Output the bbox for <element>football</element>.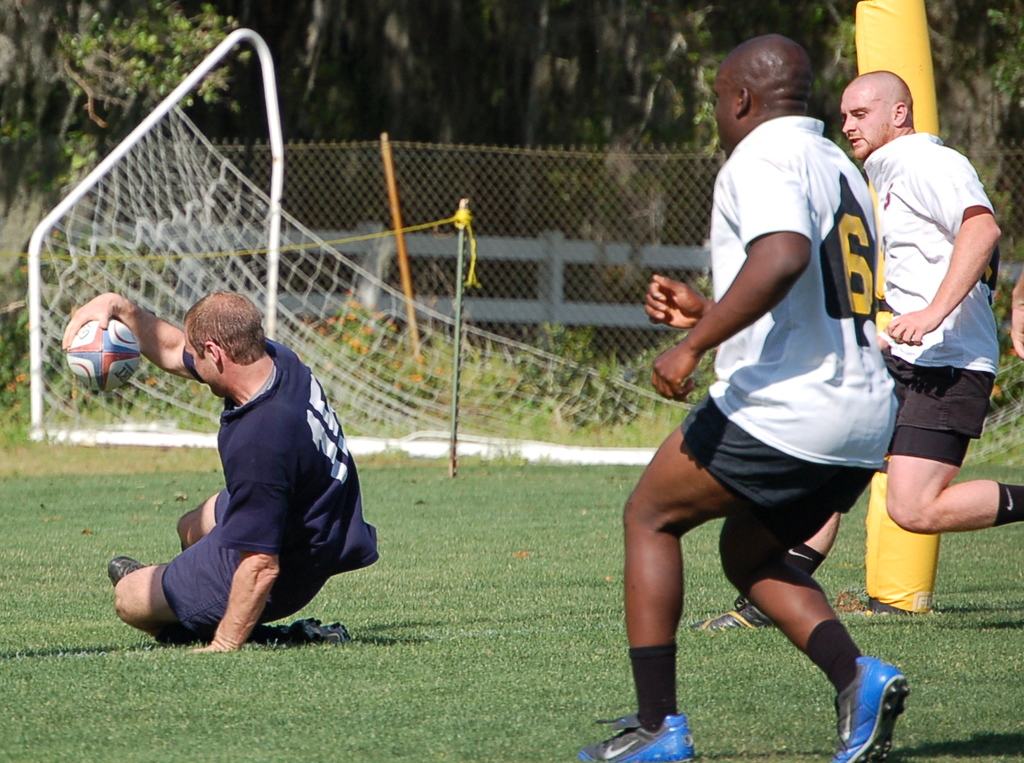
[x1=67, y1=319, x2=142, y2=394].
